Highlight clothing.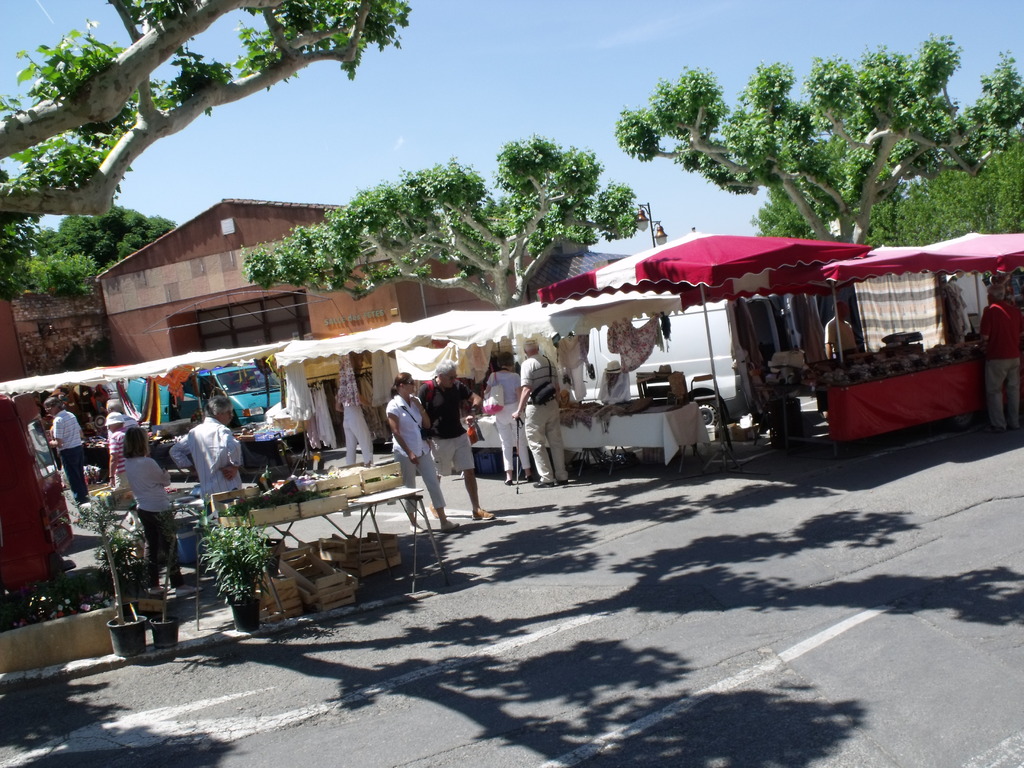
Highlighted region: select_region(387, 394, 448, 511).
